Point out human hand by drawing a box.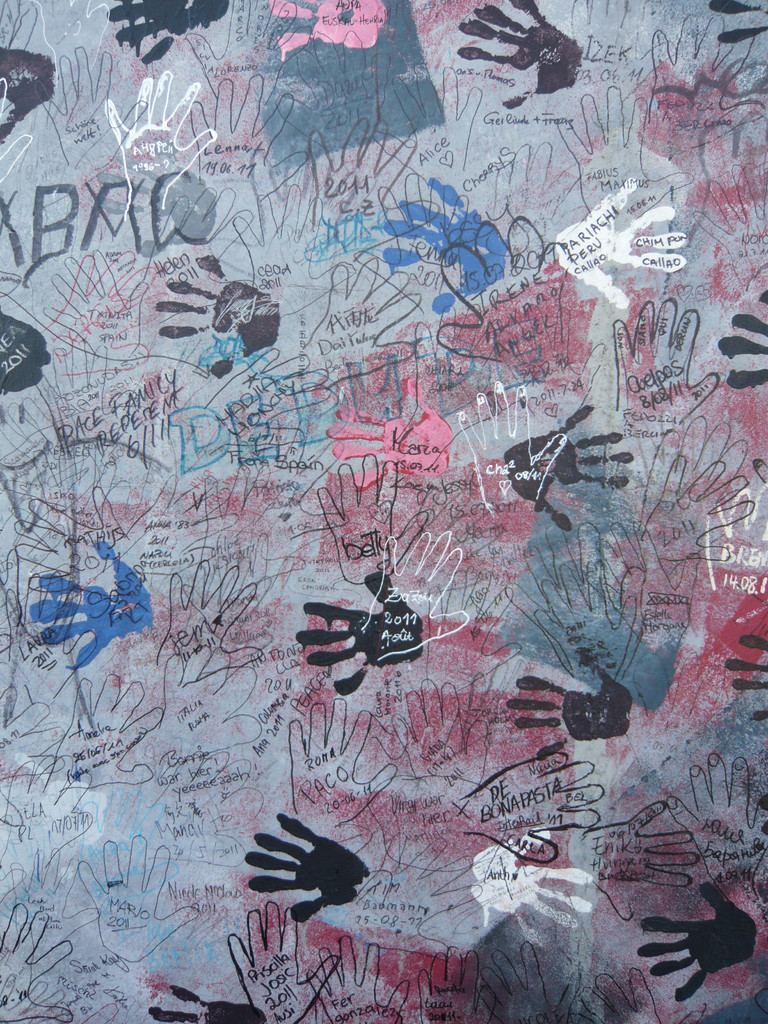
(723, 286, 767, 395).
